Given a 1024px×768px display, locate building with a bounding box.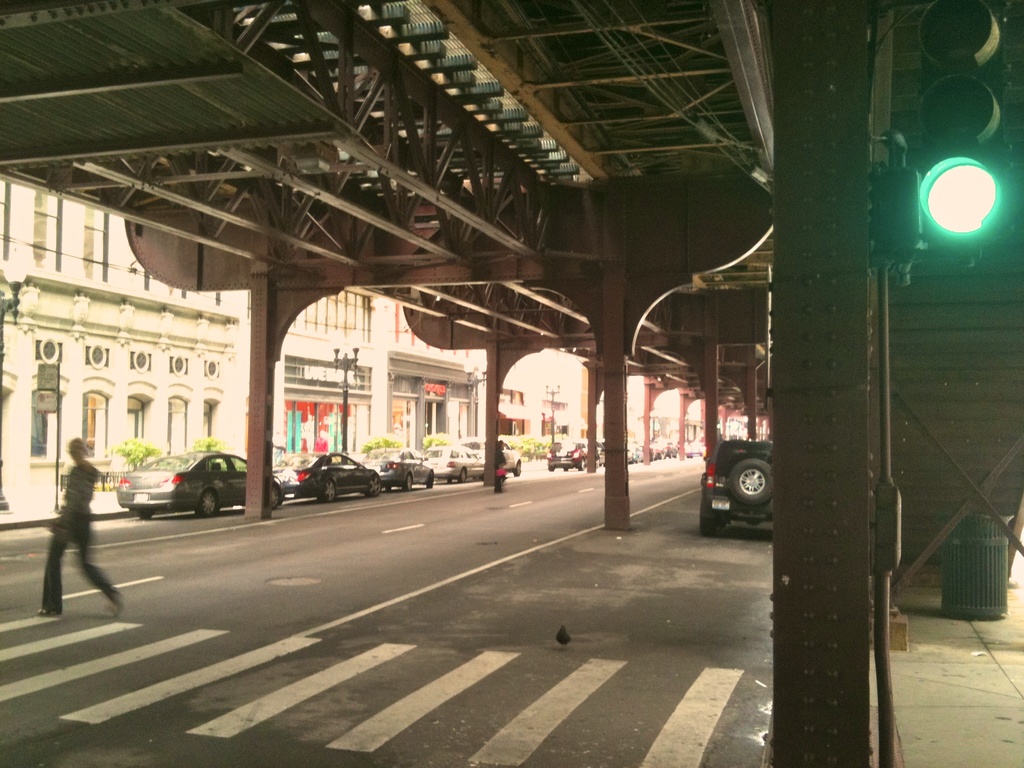
Located: l=0, t=179, r=249, b=512.
